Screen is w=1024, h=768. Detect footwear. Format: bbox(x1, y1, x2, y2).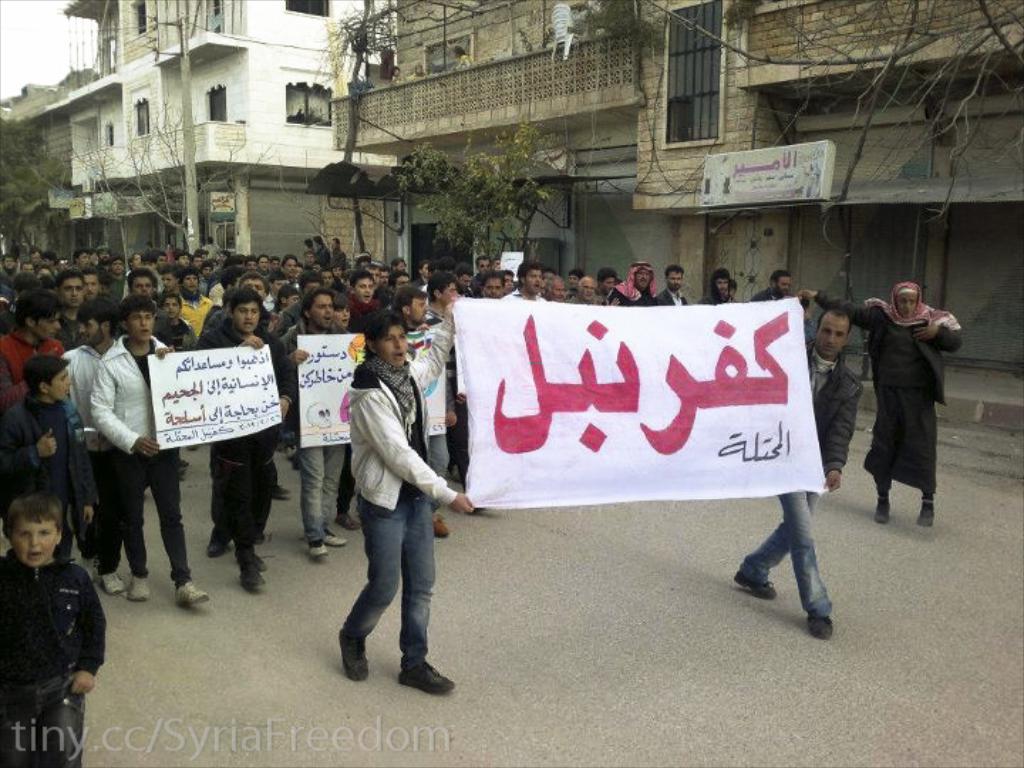
bbox(333, 512, 368, 532).
